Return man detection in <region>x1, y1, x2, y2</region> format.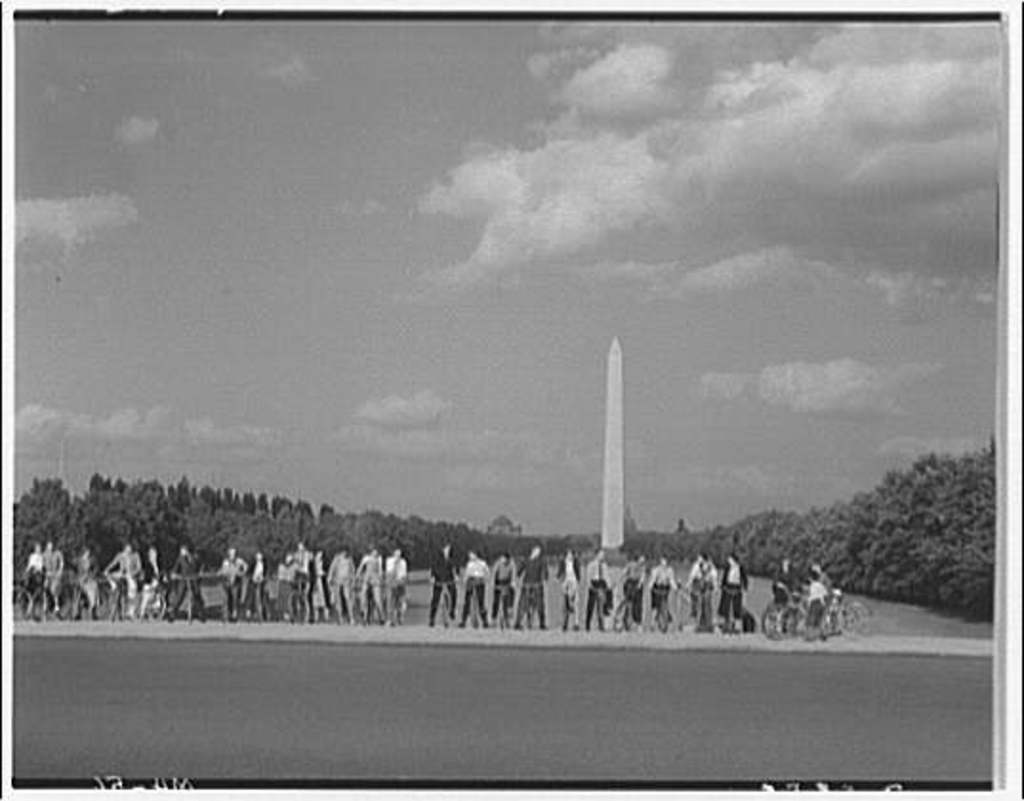
<region>584, 547, 614, 626</region>.
